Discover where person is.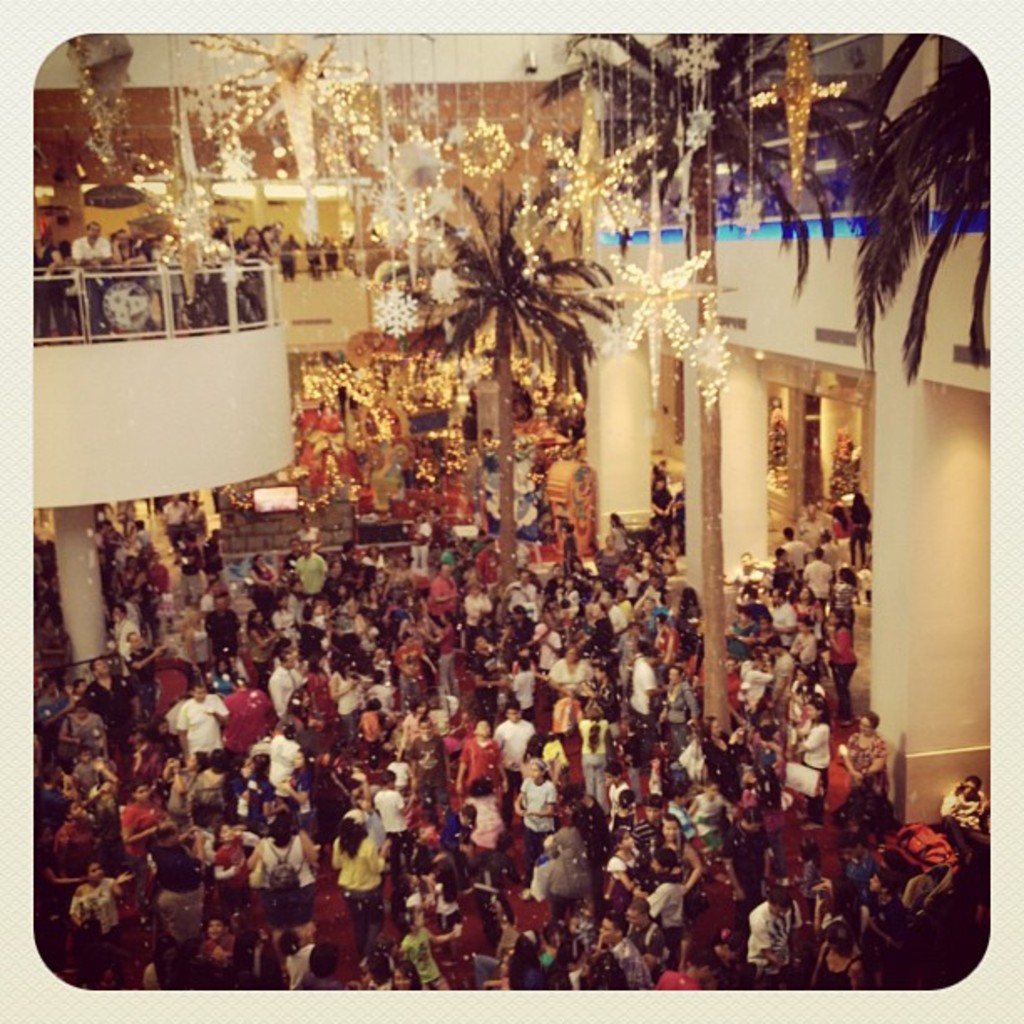
Discovered at crop(84, 644, 110, 701).
